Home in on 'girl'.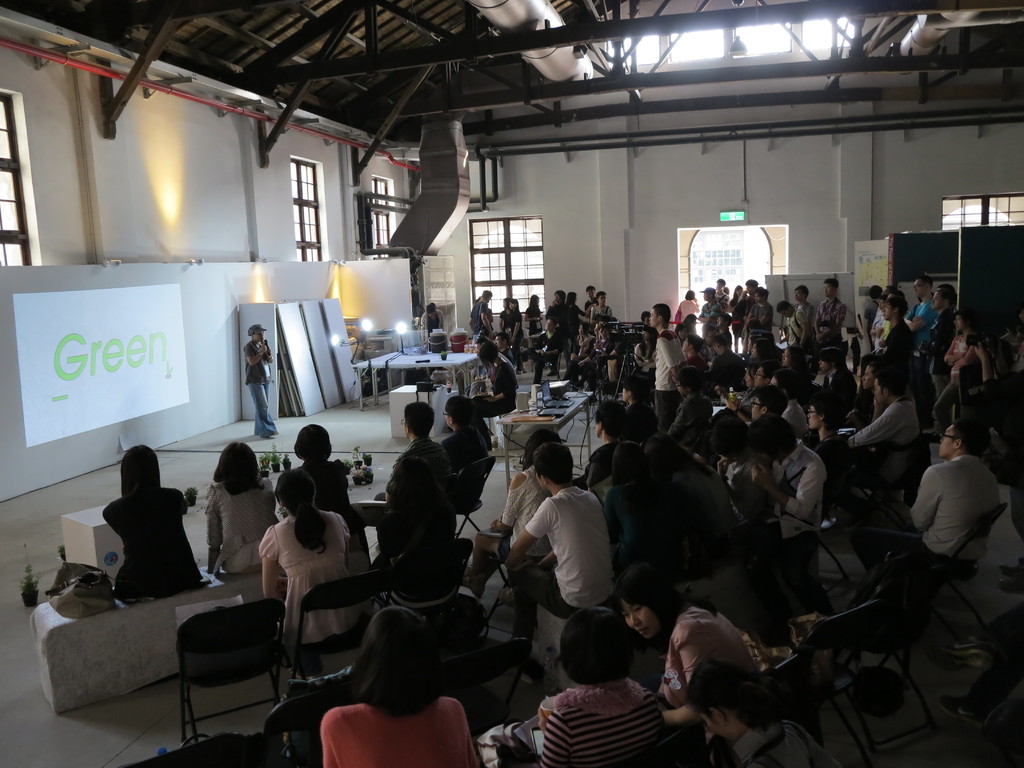
Homed in at (719,281,749,354).
